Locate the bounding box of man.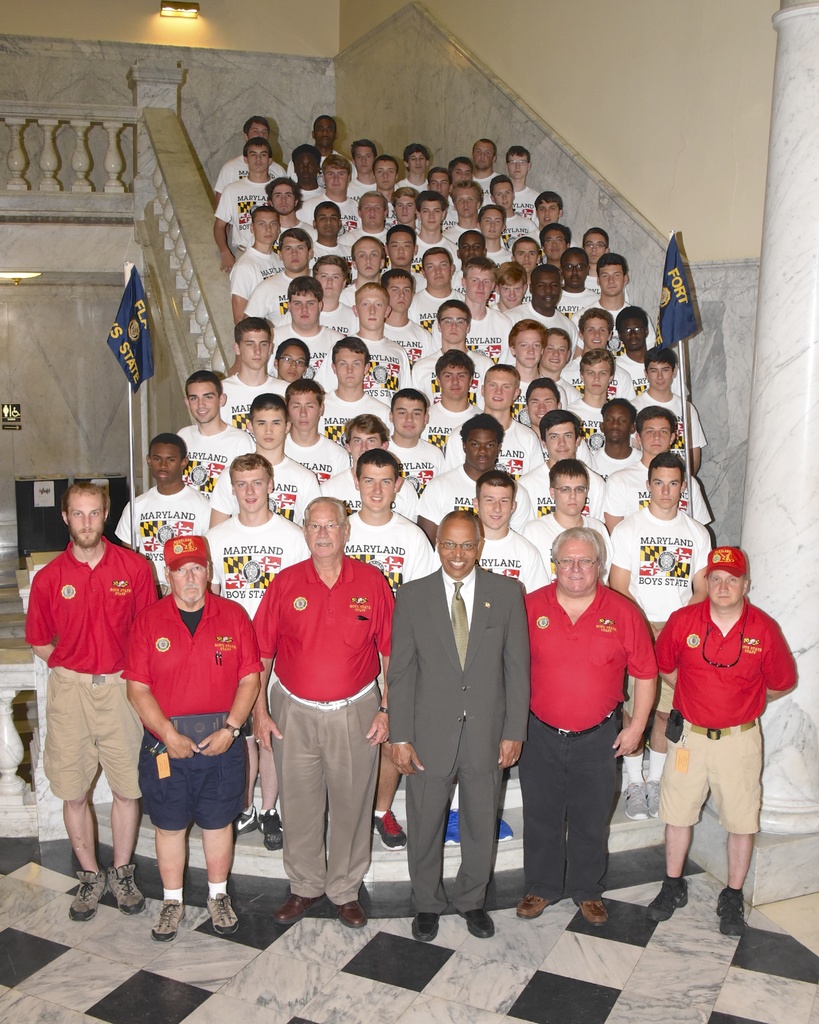
Bounding box: (588, 415, 710, 523).
